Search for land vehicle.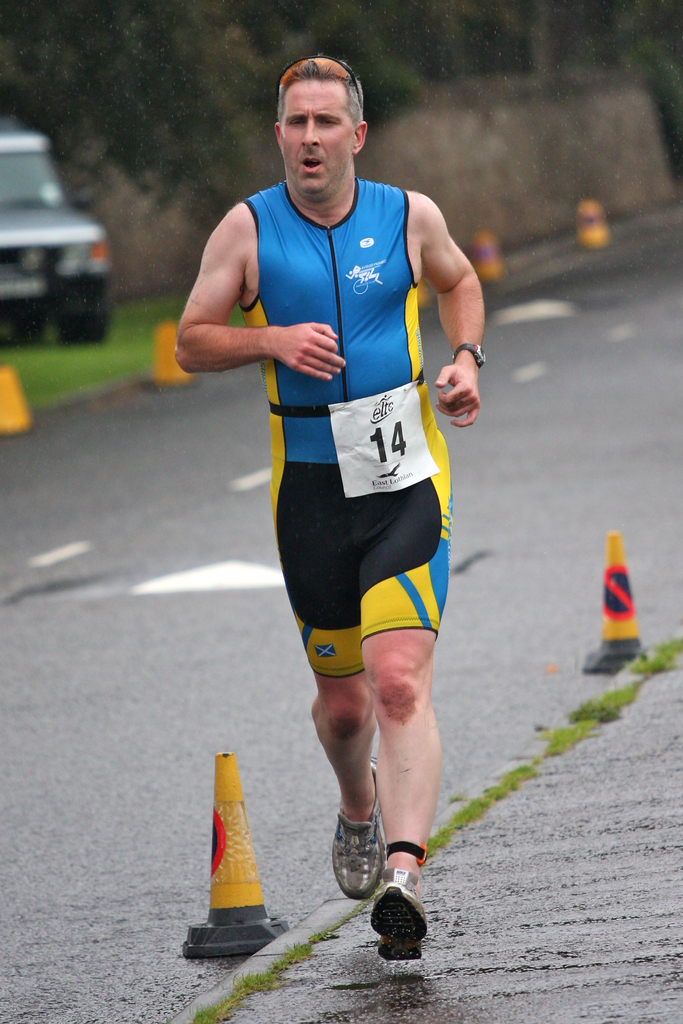
Found at select_region(10, 132, 122, 344).
